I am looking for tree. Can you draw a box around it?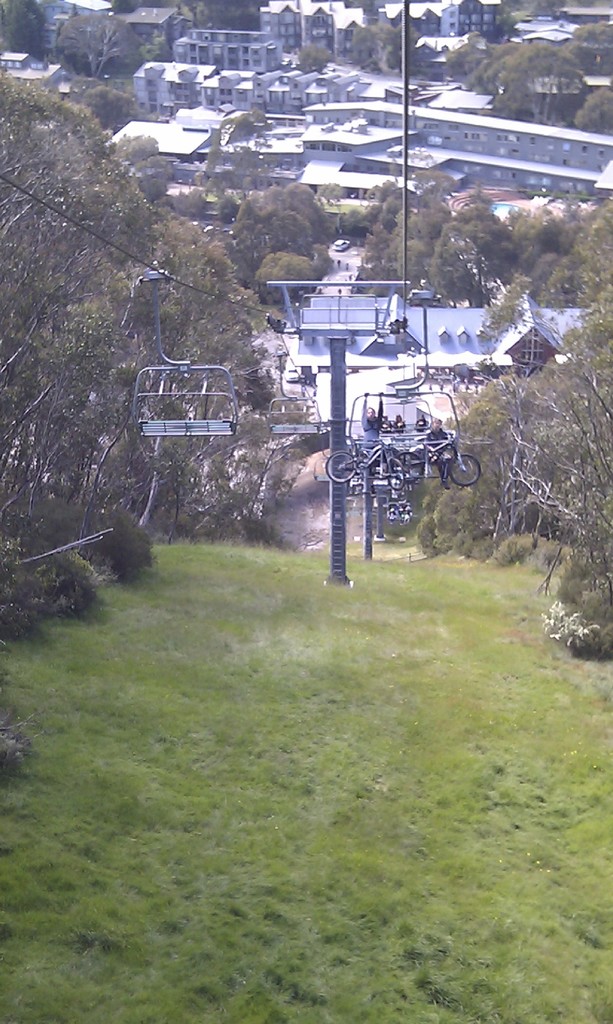
Sure, the bounding box is 342,188,411,294.
